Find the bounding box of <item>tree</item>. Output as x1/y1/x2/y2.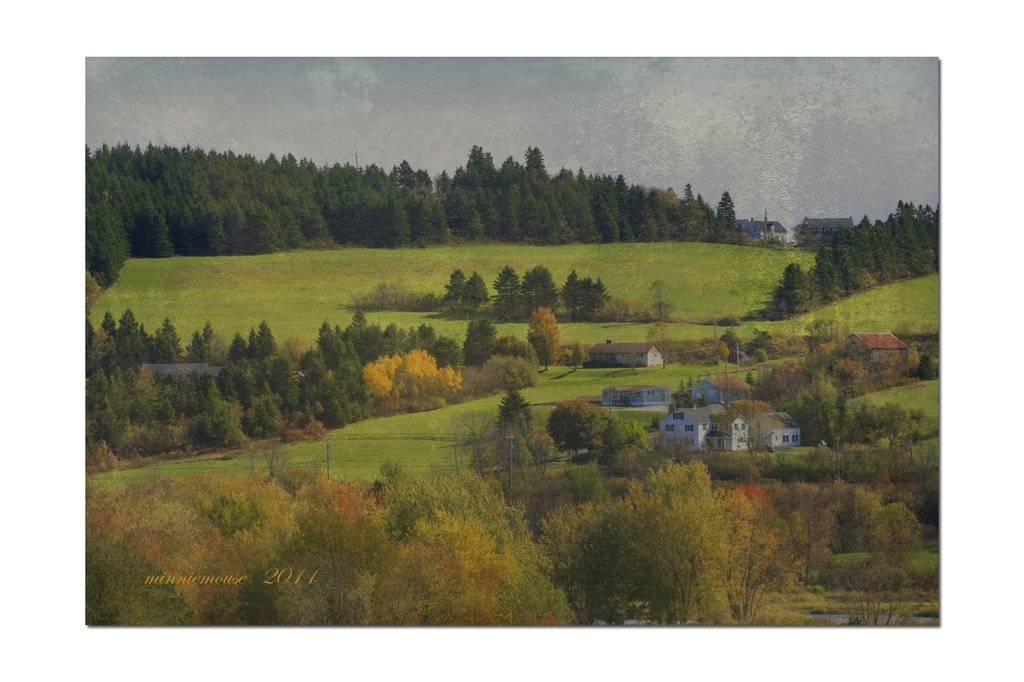
566/340/584/370.
